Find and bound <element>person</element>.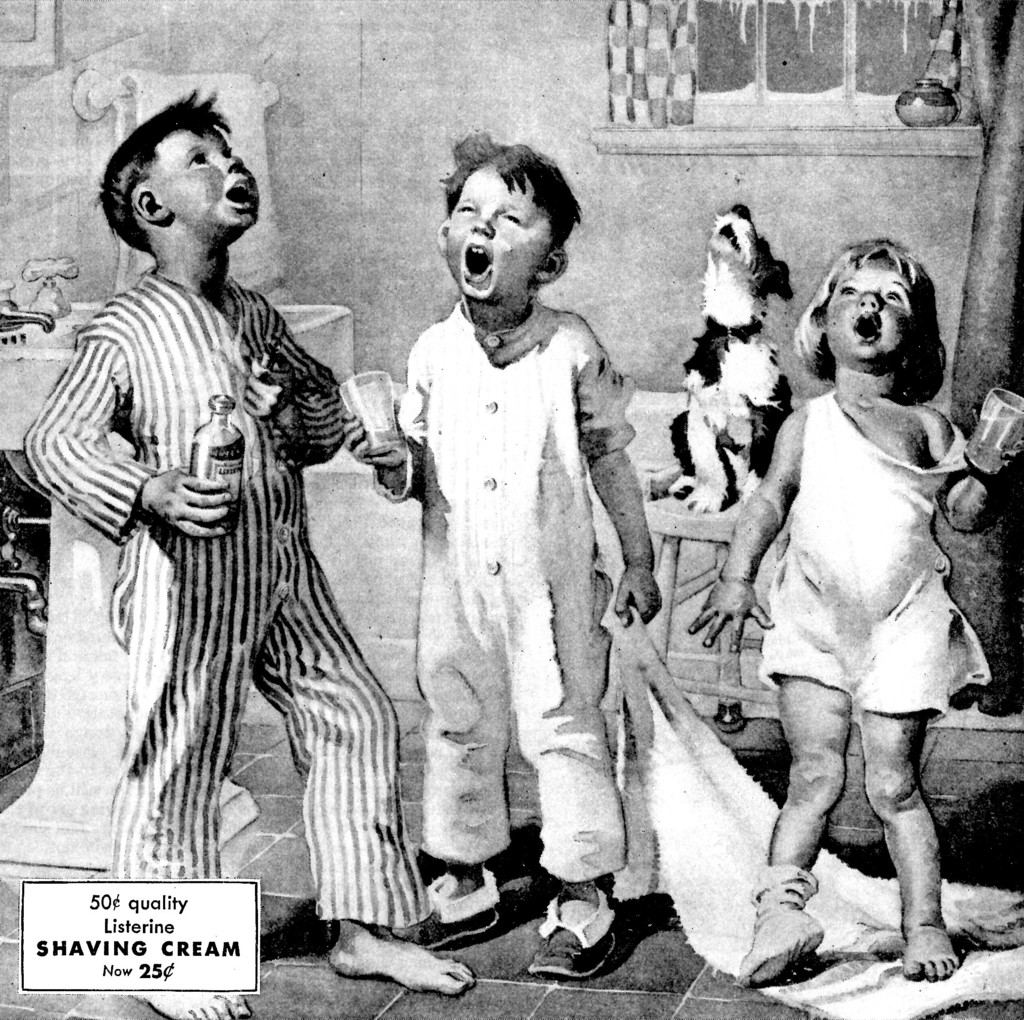
Bound: Rect(340, 129, 660, 982).
